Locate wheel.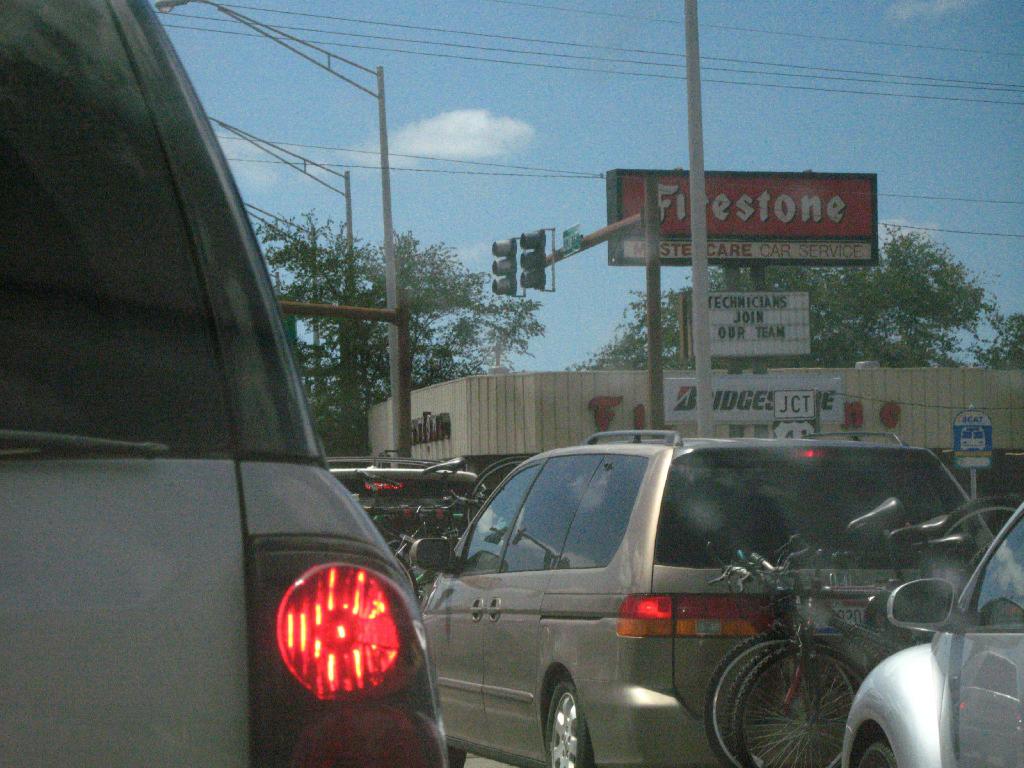
Bounding box: crop(920, 498, 1021, 596).
